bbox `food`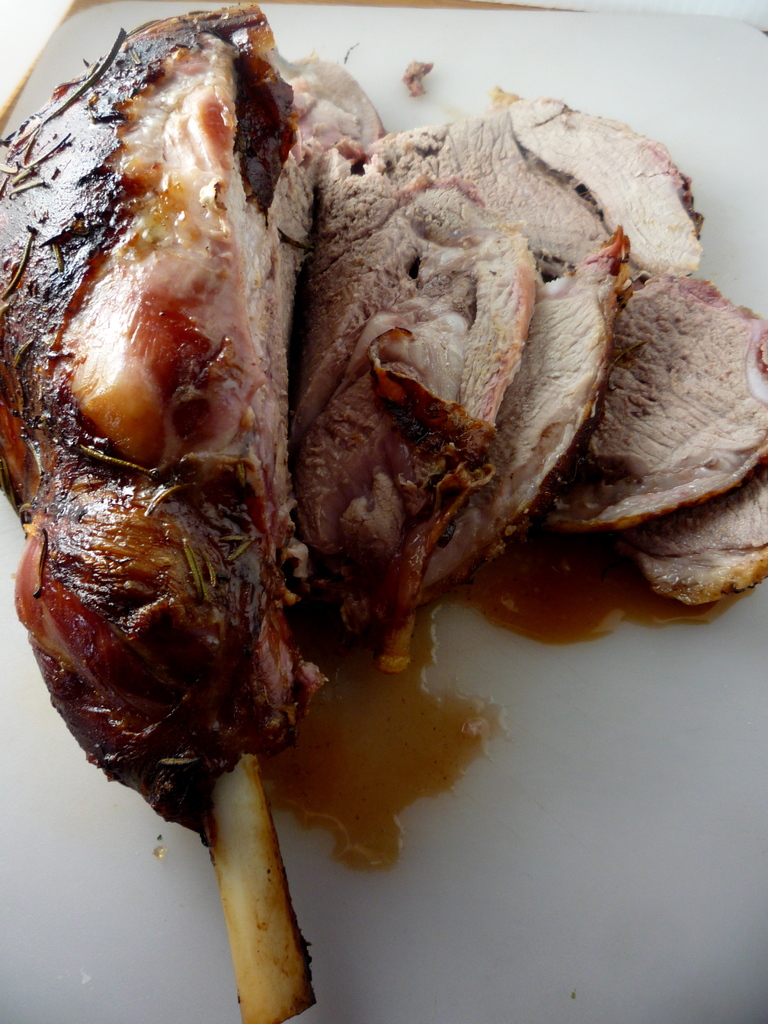
[left=0, top=40, right=704, bottom=973]
